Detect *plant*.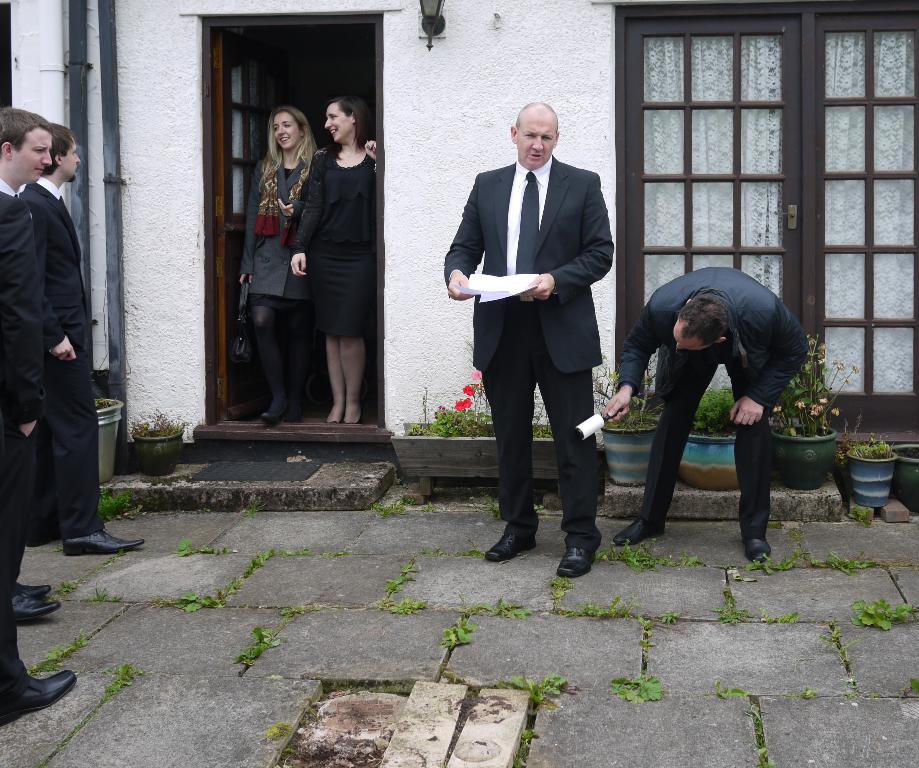
Detected at locate(809, 553, 874, 574).
